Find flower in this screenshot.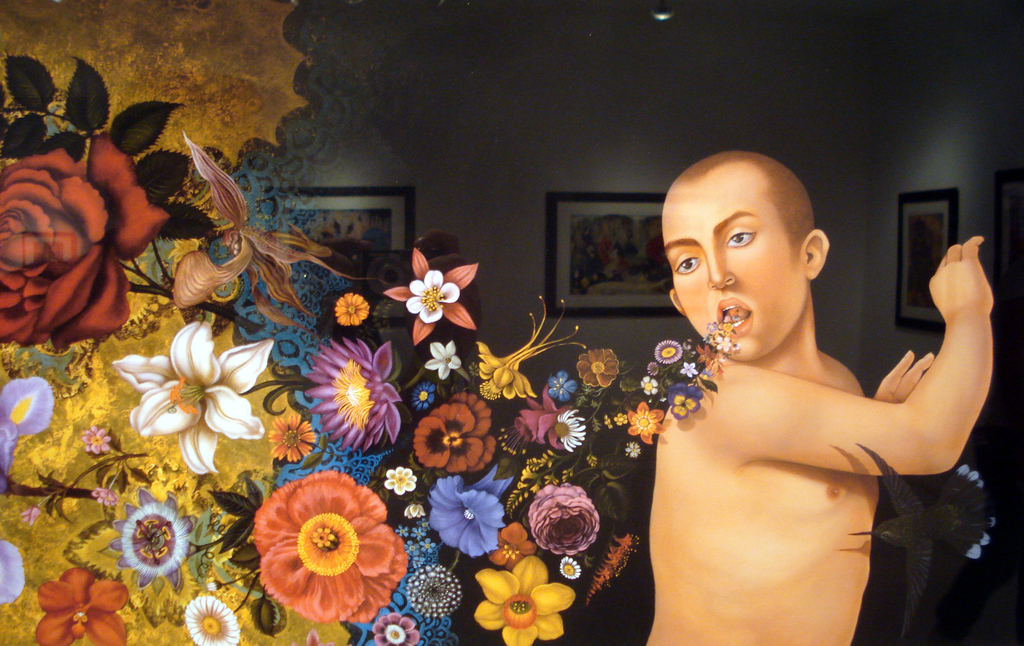
The bounding box for flower is 529/485/598/556.
